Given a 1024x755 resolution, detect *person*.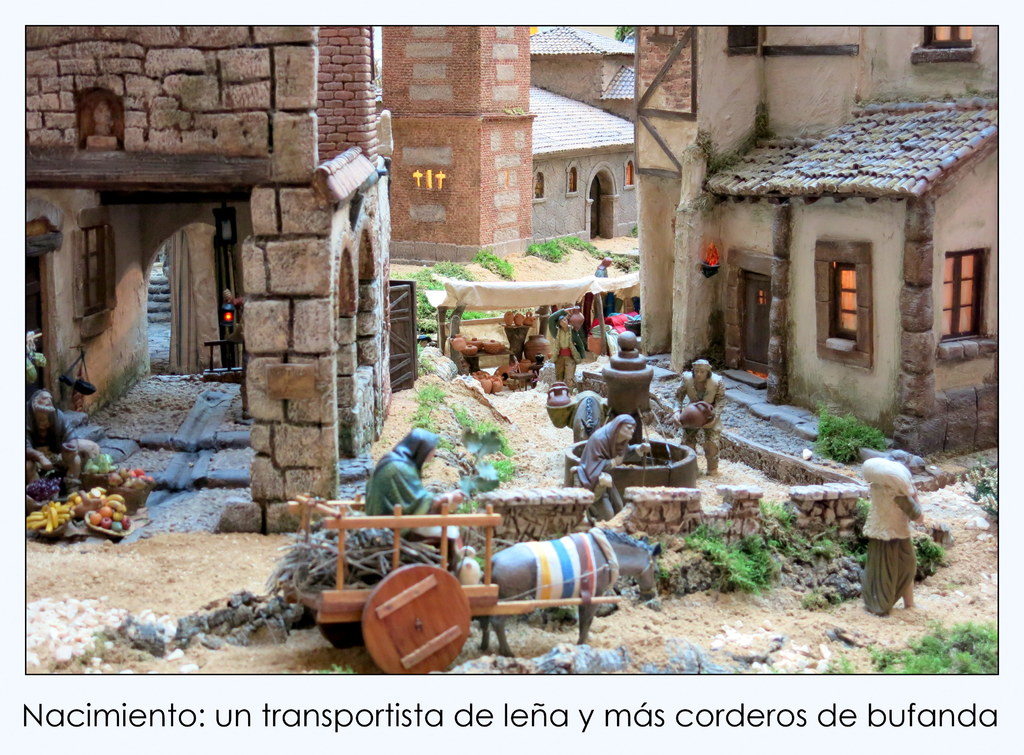
[left=863, top=444, right=929, bottom=617].
